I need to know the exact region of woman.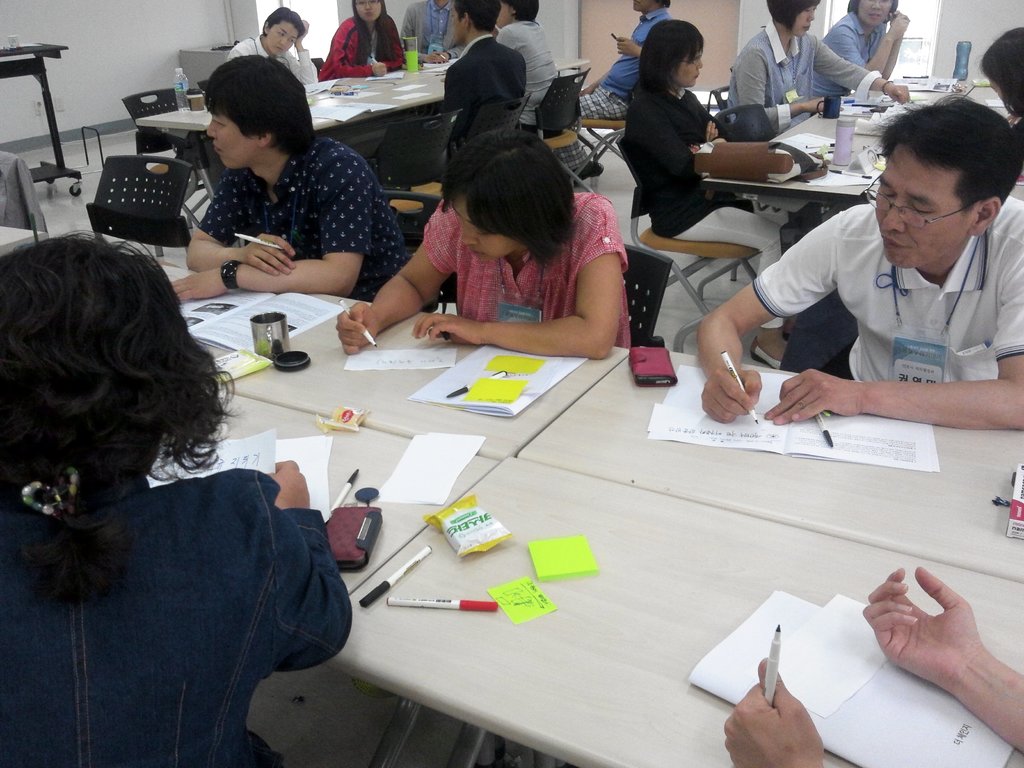
Region: (490, 0, 588, 170).
